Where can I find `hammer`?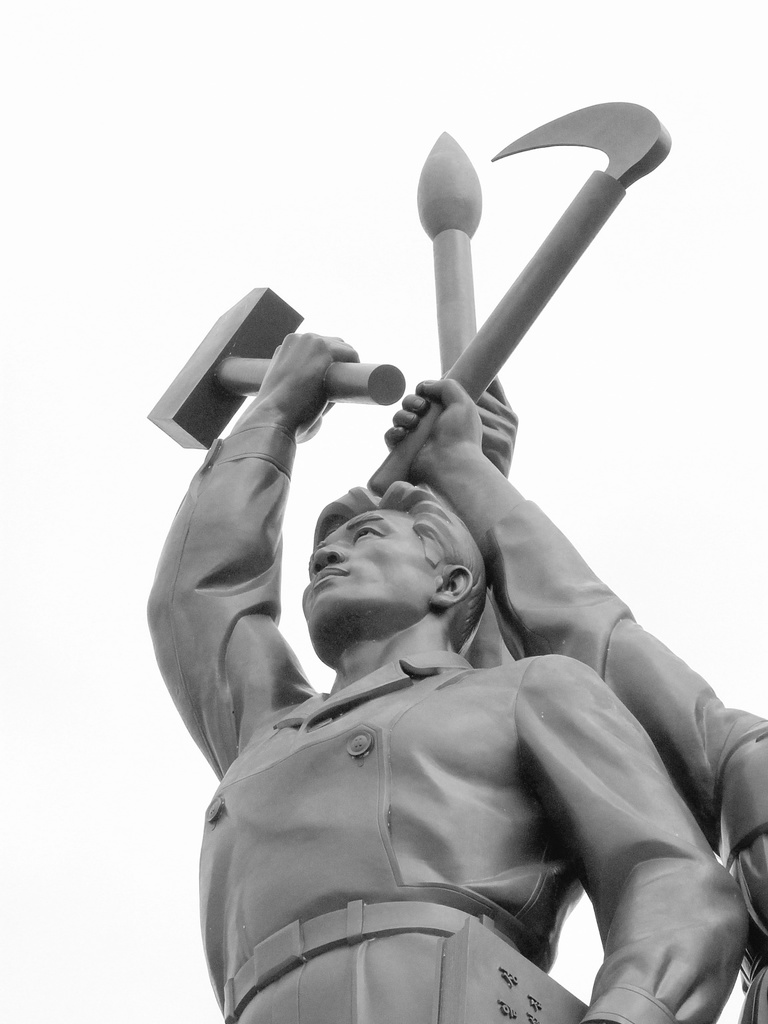
You can find it at [left=152, top=278, right=412, bottom=406].
